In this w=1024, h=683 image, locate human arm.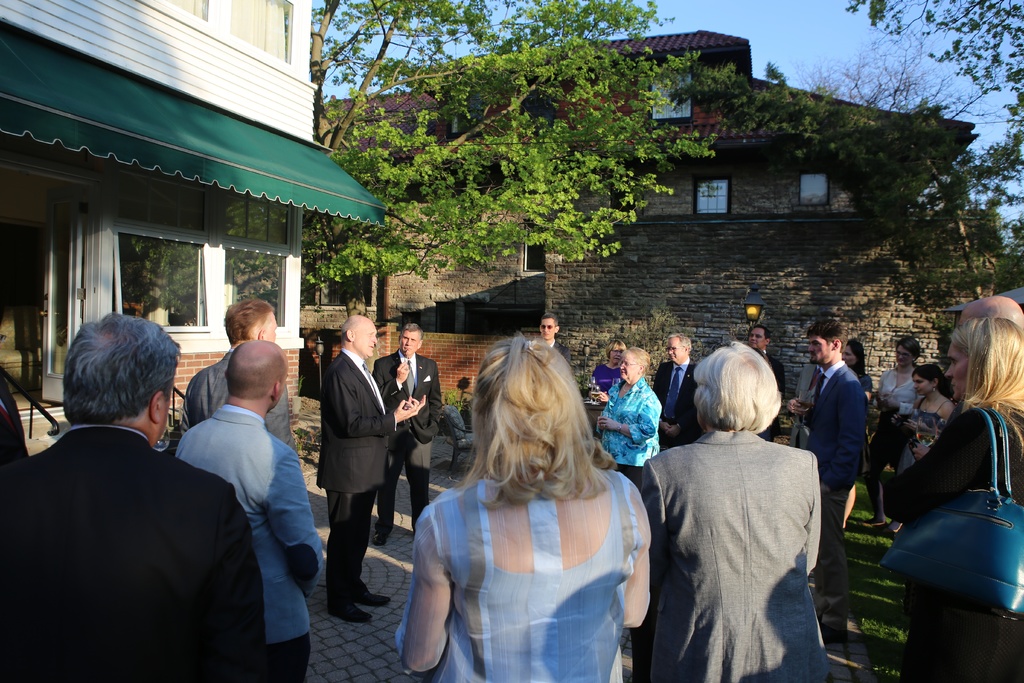
Bounding box: locate(335, 360, 424, 439).
